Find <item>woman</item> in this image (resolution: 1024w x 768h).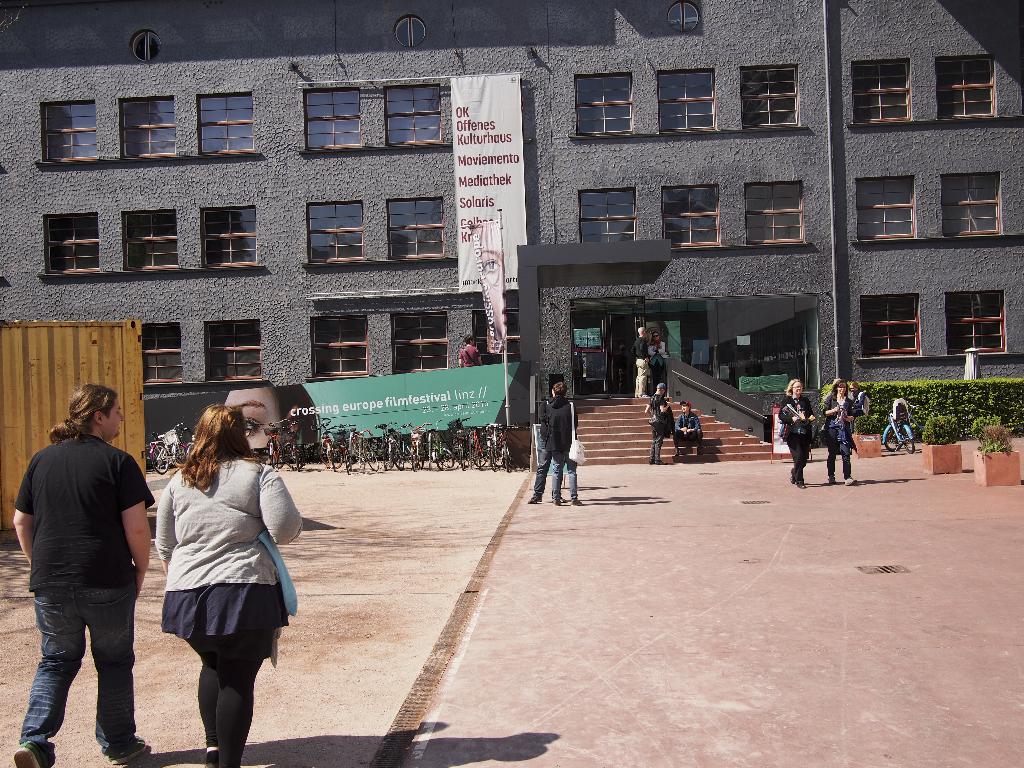
776 379 817 487.
